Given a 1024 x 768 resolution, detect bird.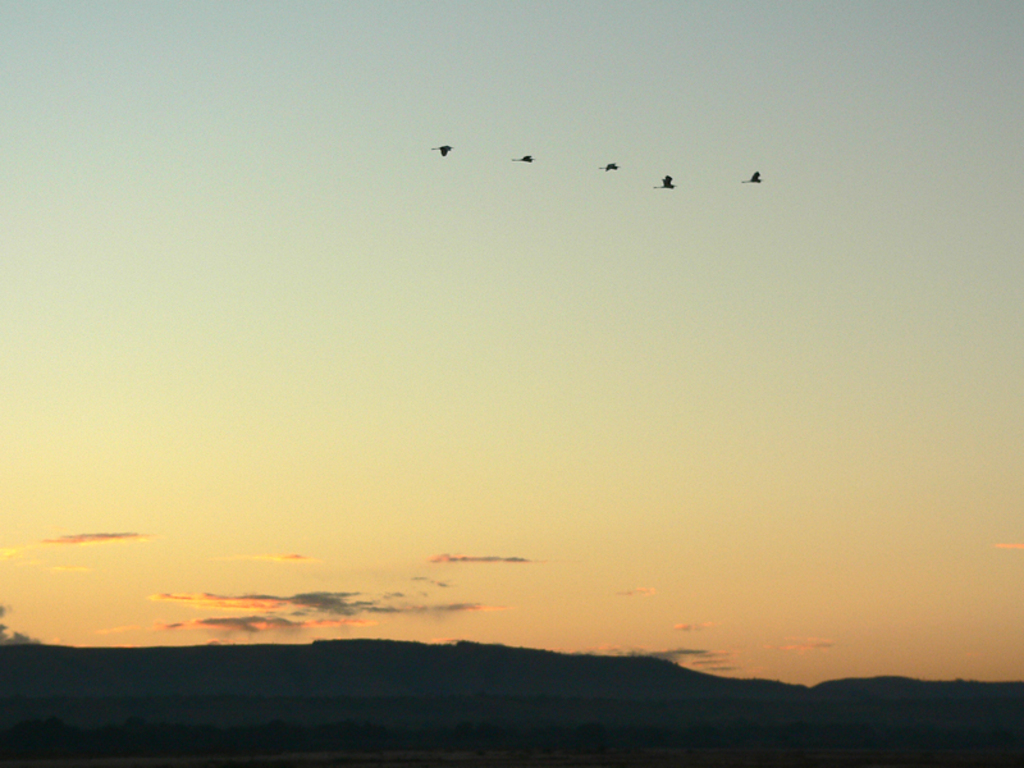
(left=744, top=166, right=765, bottom=186).
